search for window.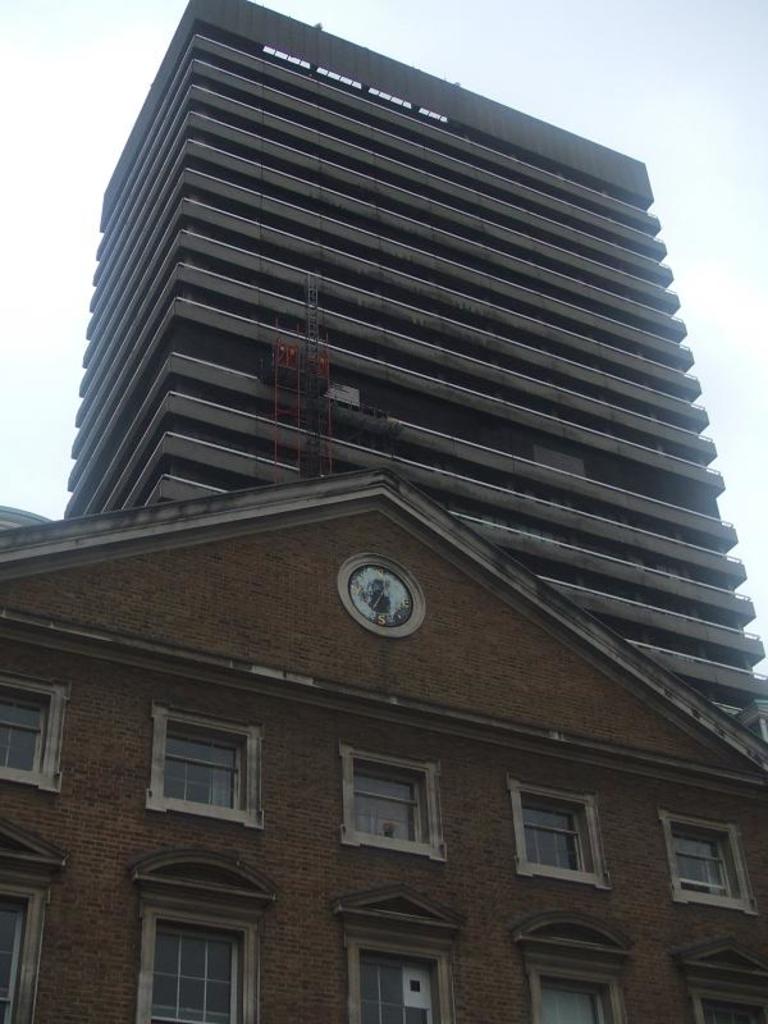
Found at l=338, t=938, r=460, b=1023.
